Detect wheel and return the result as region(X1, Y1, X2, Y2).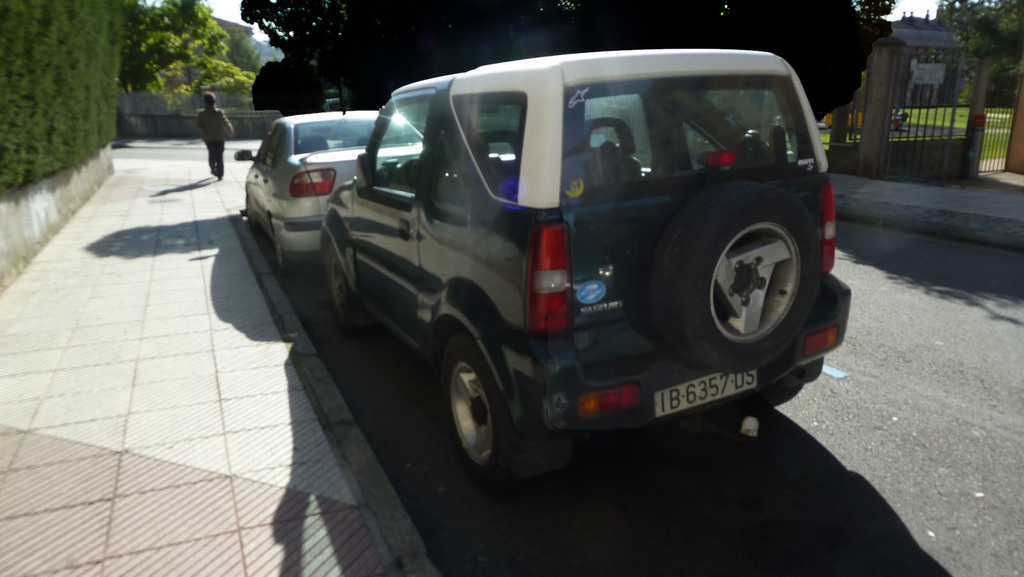
region(274, 238, 288, 280).
